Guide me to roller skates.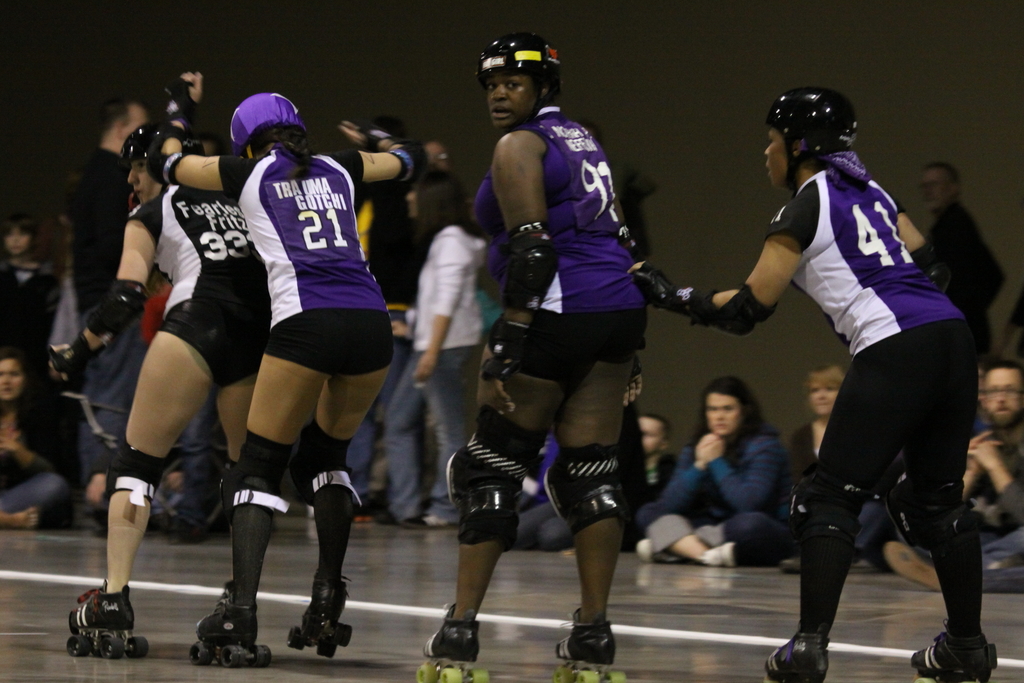
Guidance: {"left": 764, "top": 629, "right": 830, "bottom": 682}.
